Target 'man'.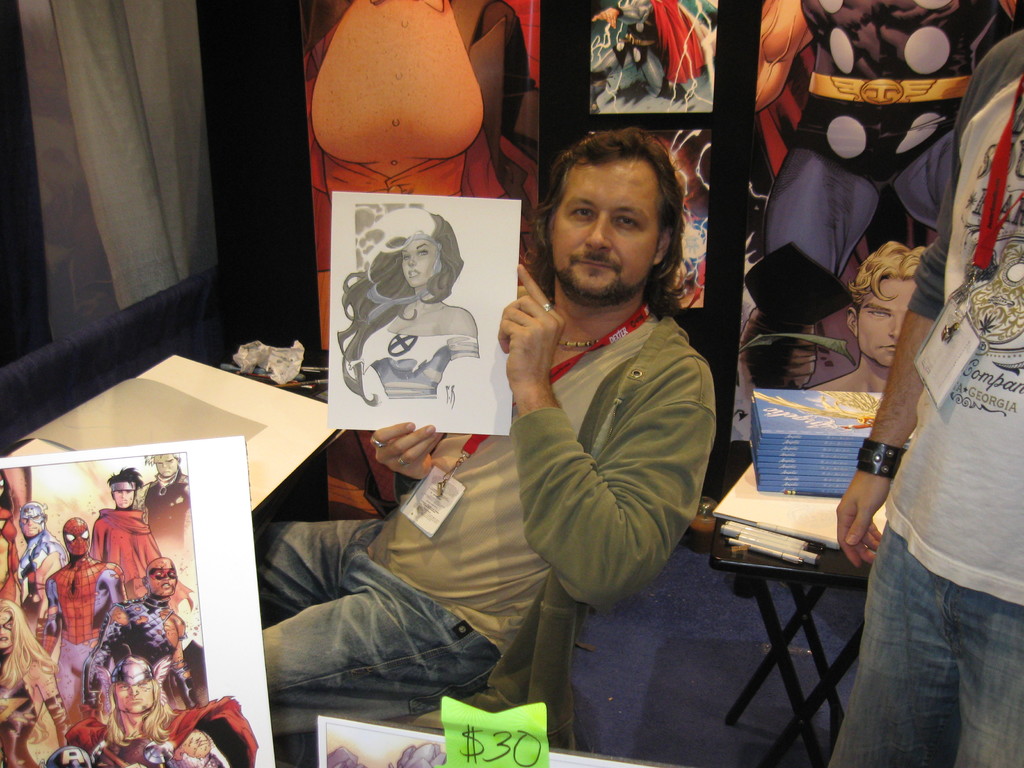
Target region: [left=2, top=500, right=73, bottom=612].
